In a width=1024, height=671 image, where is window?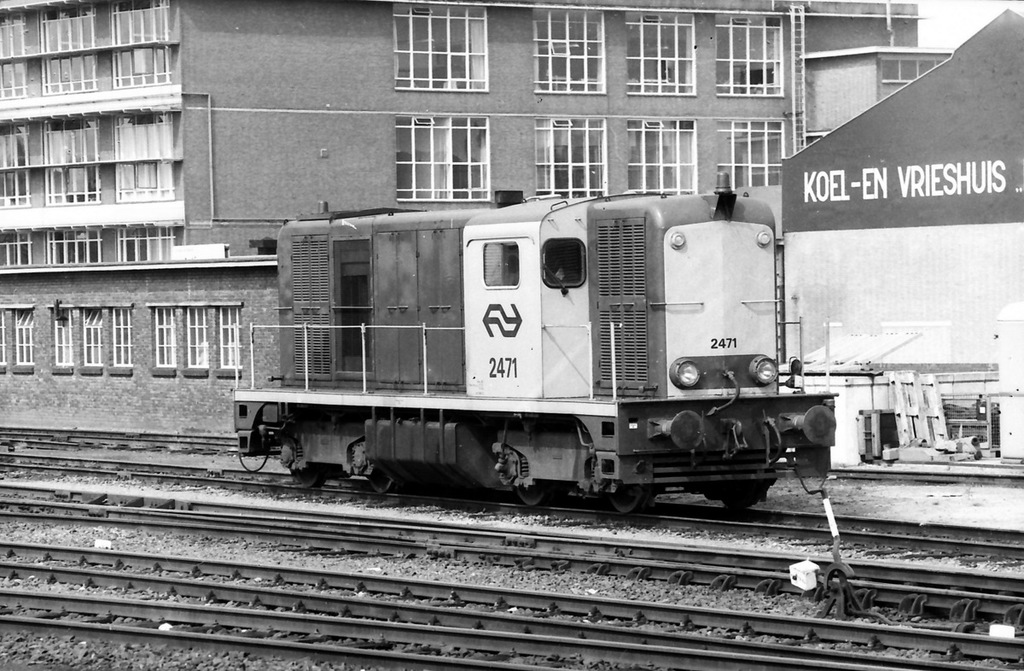
bbox(143, 298, 172, 376).
